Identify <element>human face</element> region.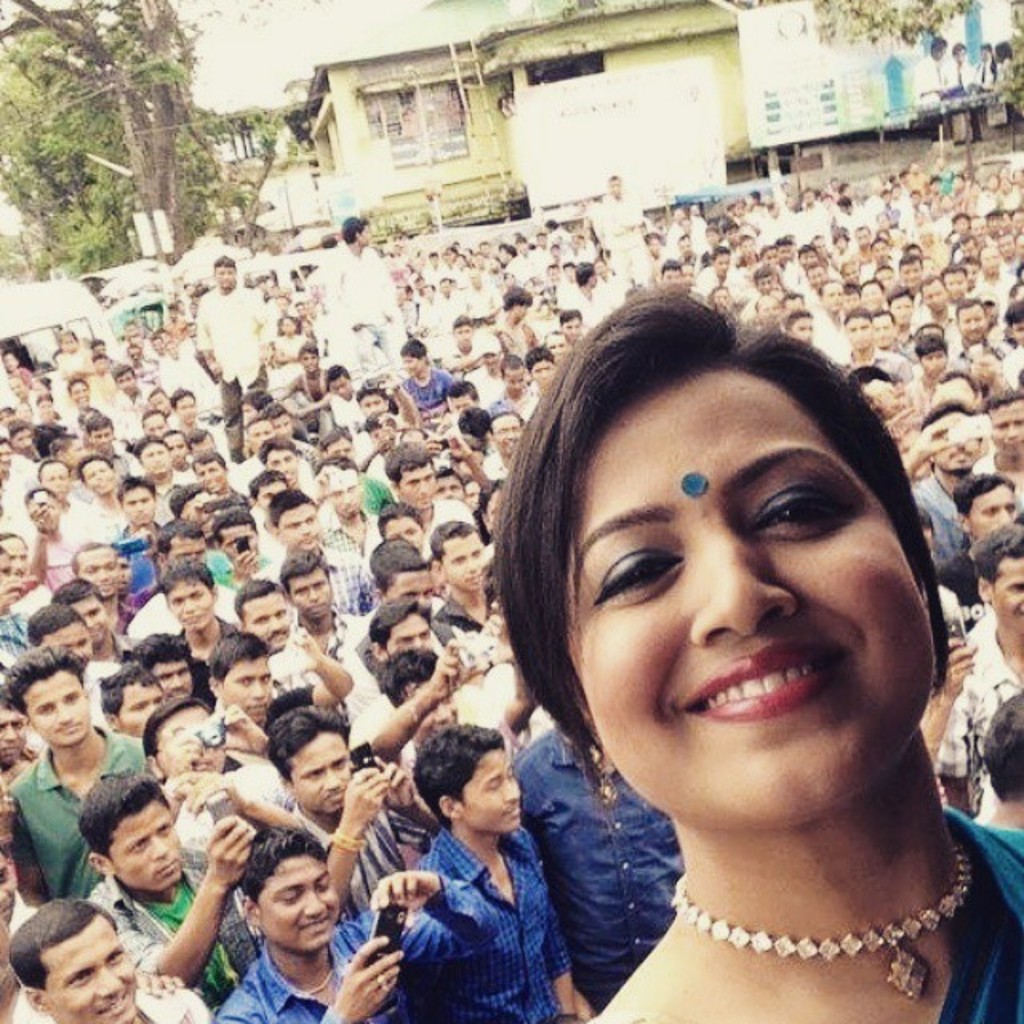
Region: region(323, 437, 354, 458).
